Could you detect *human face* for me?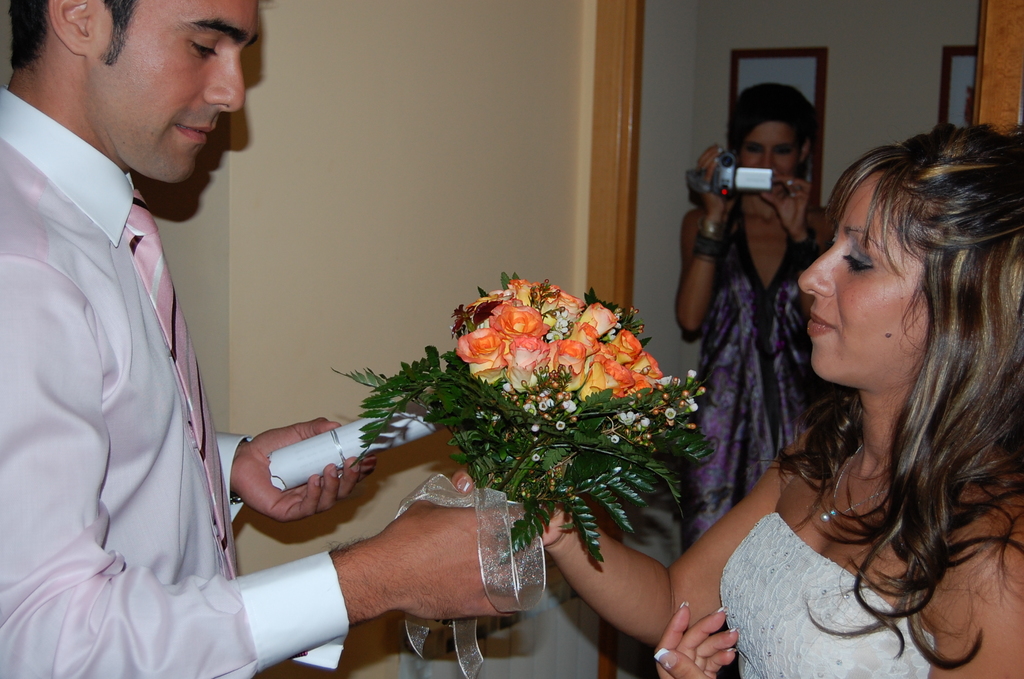
Detection result: x1=87, y1=0, x2=264, y2=186.
